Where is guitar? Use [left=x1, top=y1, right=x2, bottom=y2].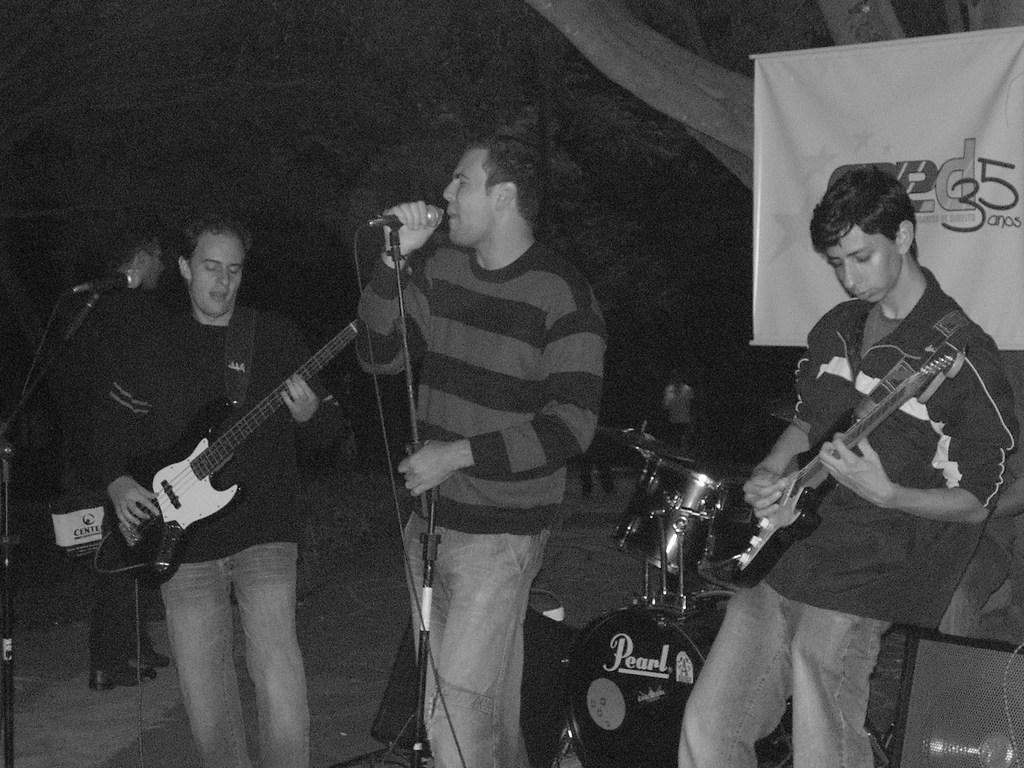
[left=111, top=310, right=379, bottom=602].
